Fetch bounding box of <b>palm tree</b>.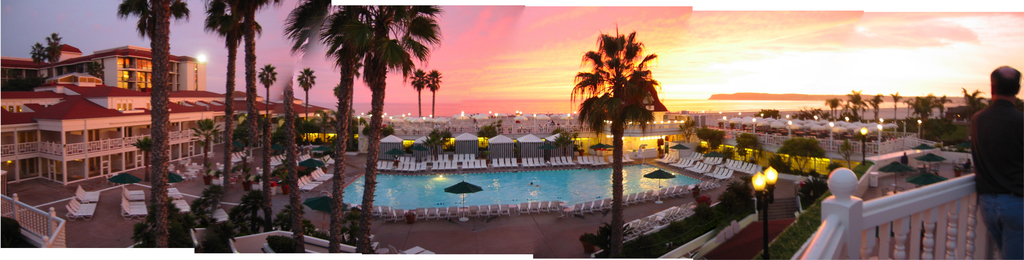
Bbox: Rect(310, 3, 371, 222).
